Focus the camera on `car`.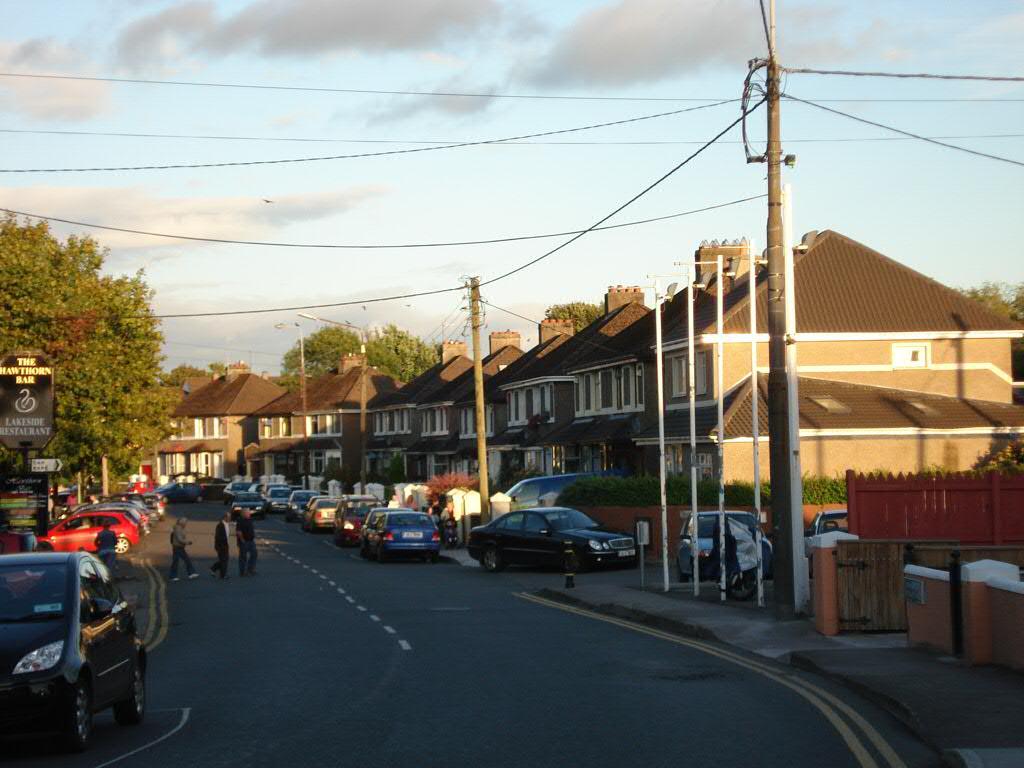
Focus region: Rect(363, 512, 446, 559).
